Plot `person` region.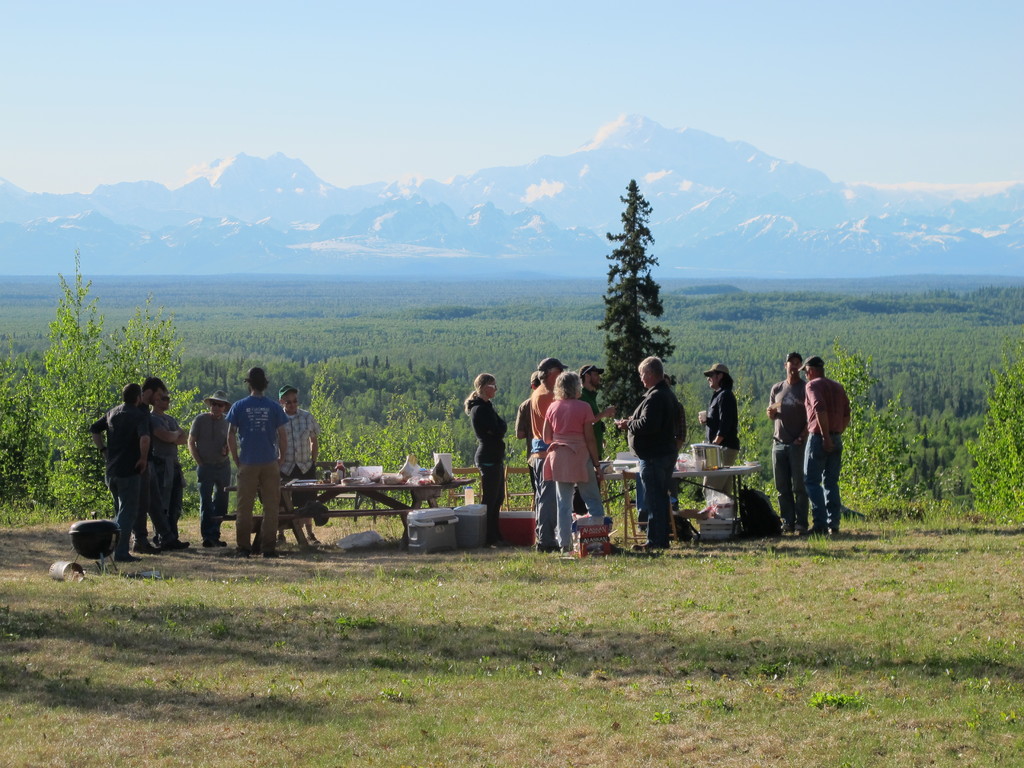
Plotted at box(609, 353, 684, 552).
